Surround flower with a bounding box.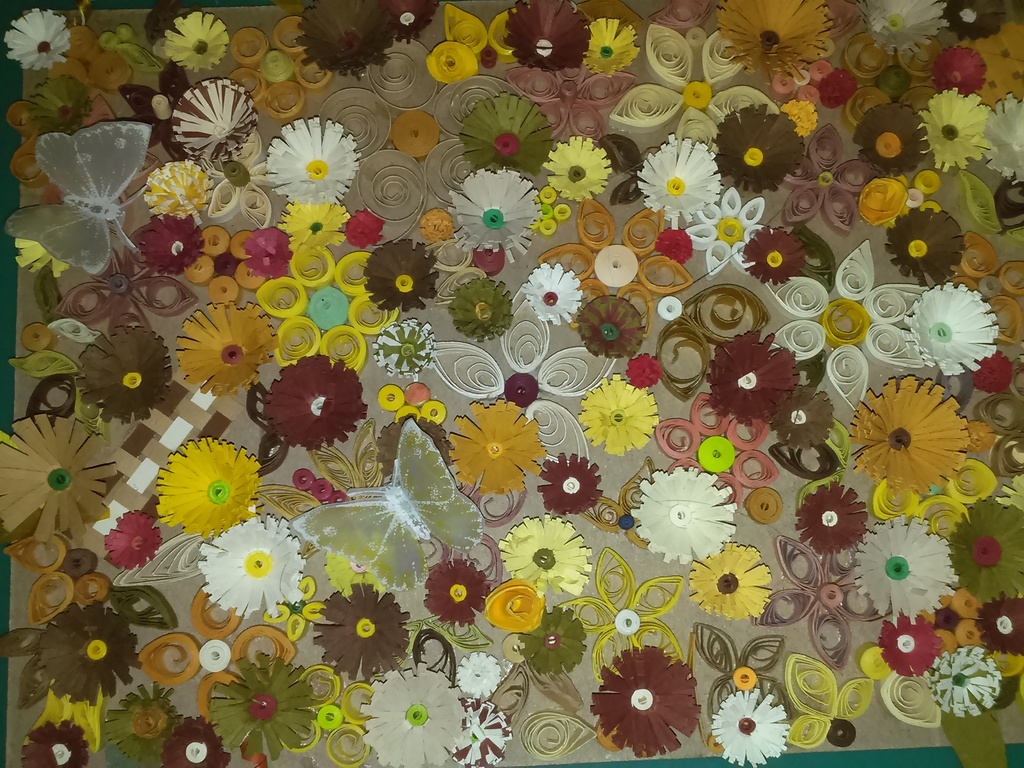
BBox(580, 382, 660, 455).
